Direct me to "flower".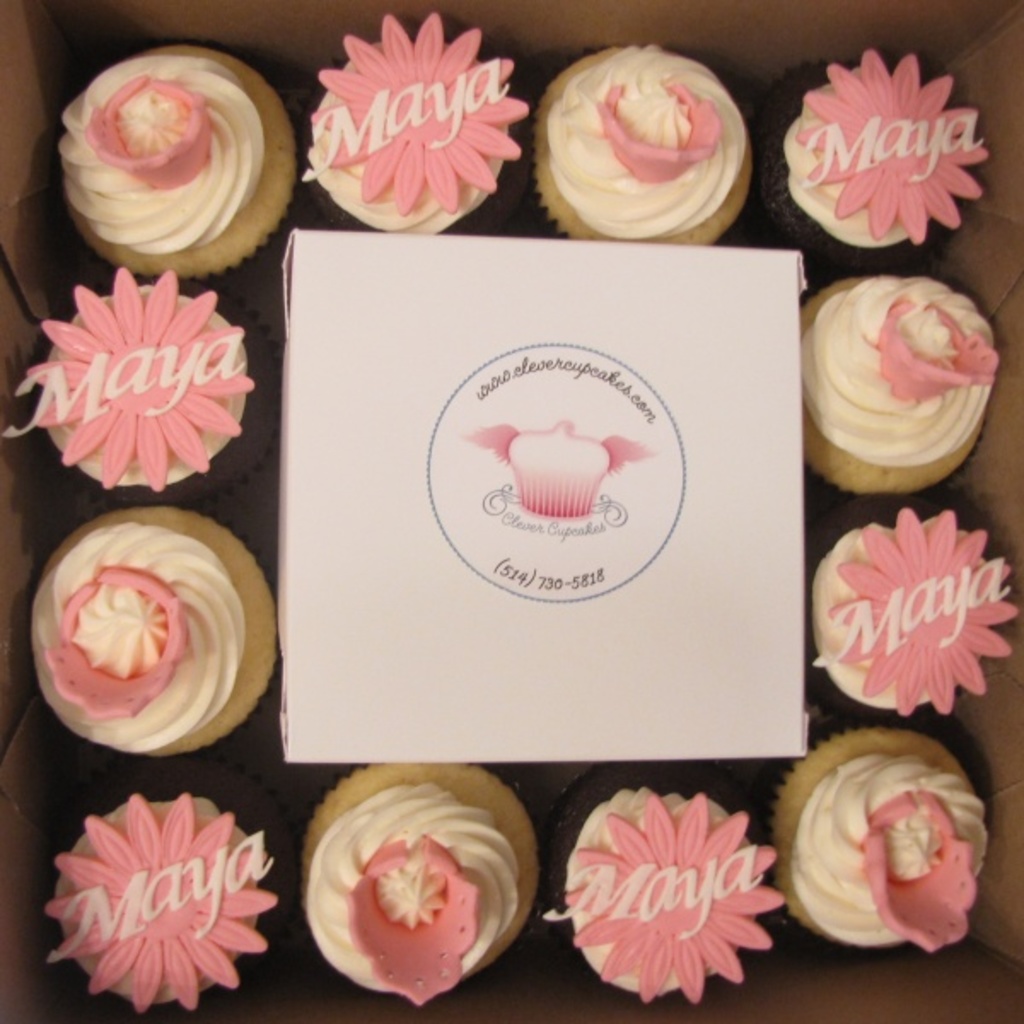
Direction: left=27, top=259, right=266, bottom=502.
